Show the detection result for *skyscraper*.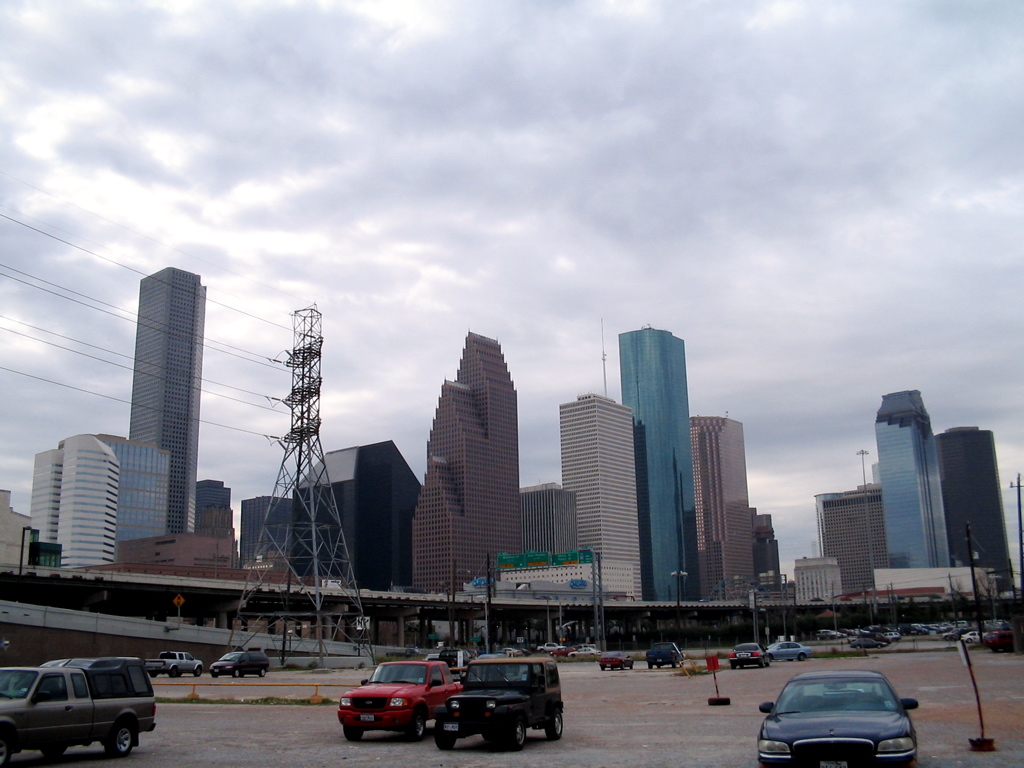
925 427 1023 601.
